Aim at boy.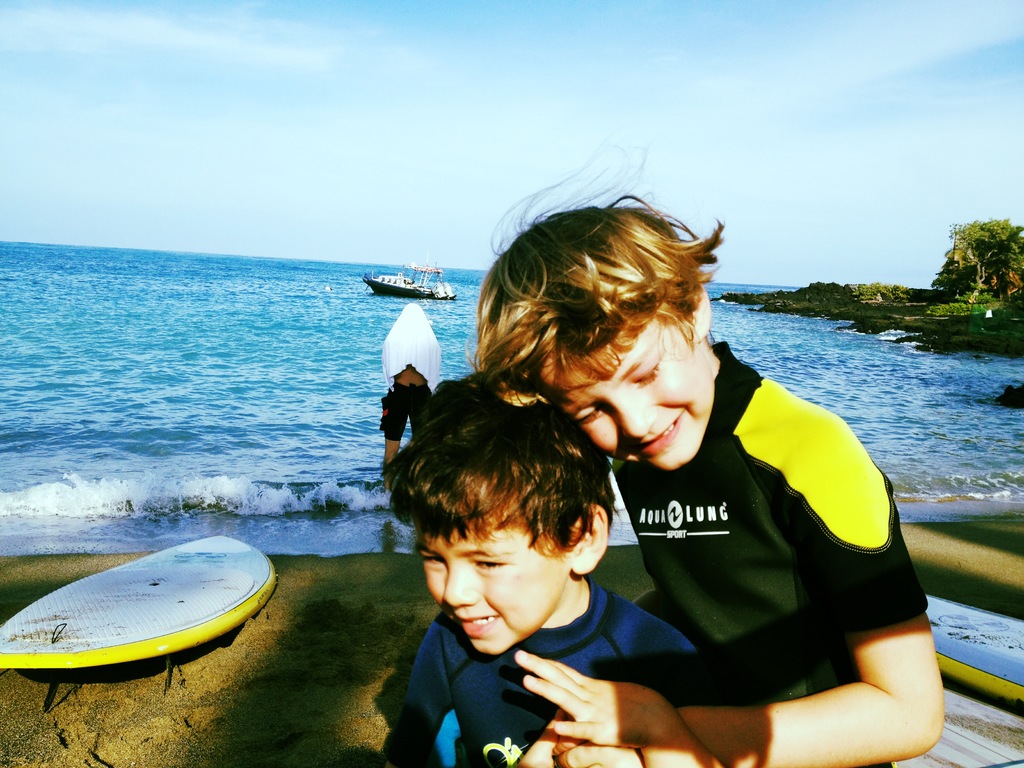
Aimed at bbox=[383, 376, 735, 767].
